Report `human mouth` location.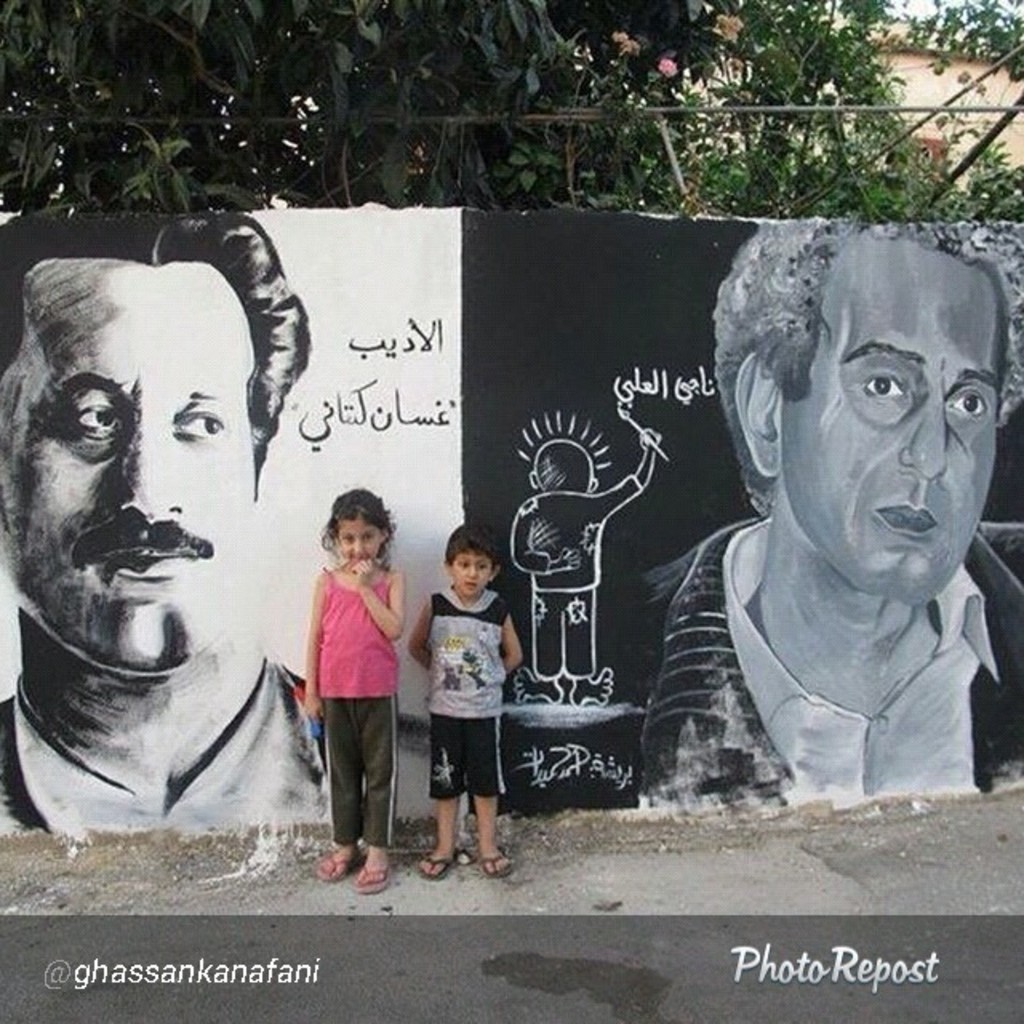
Report: (82, 525, 222, 594).
